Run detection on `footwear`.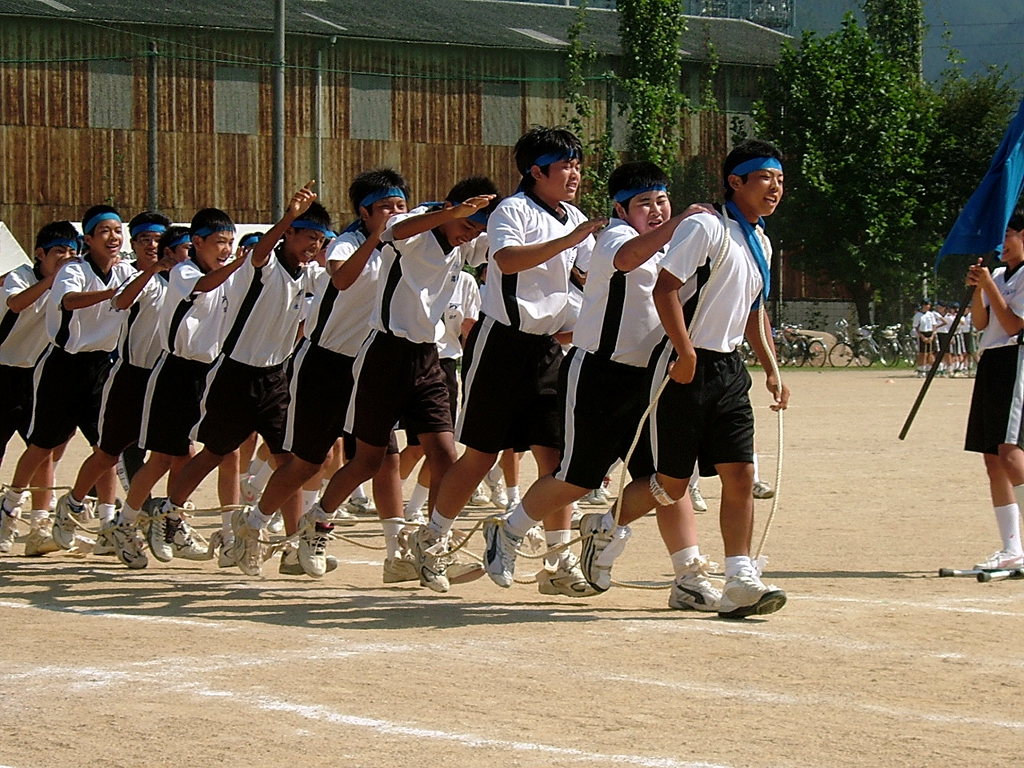
Result: rect(406, 526, 455, 595).
